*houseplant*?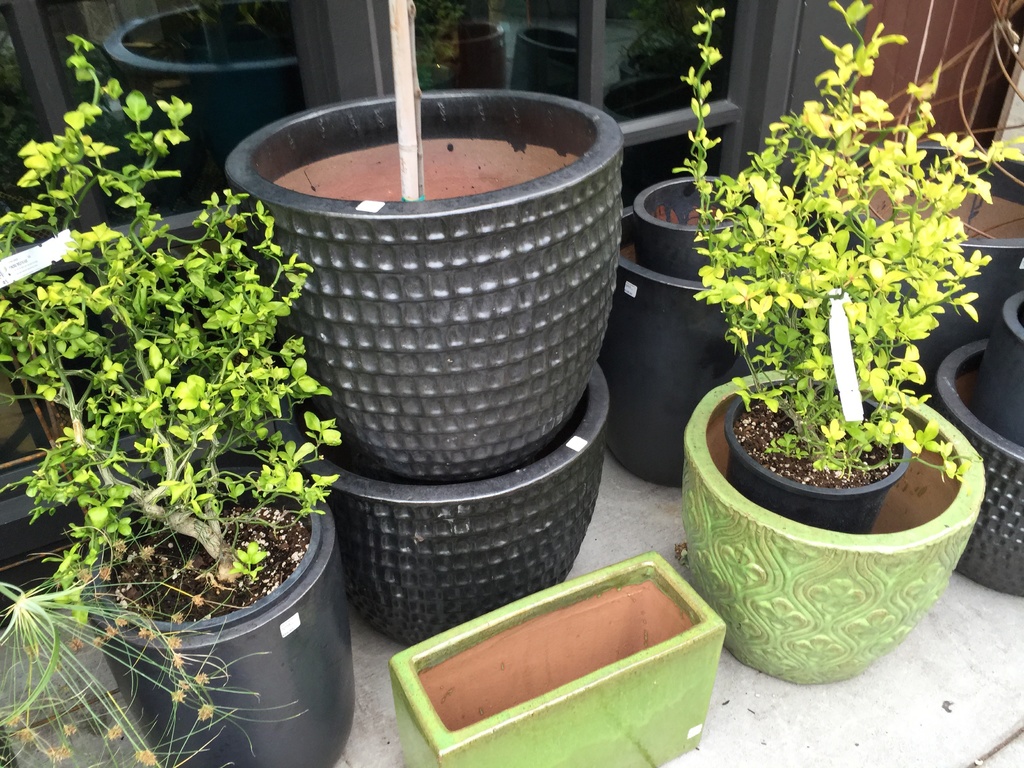
104, 0, 348, 180
